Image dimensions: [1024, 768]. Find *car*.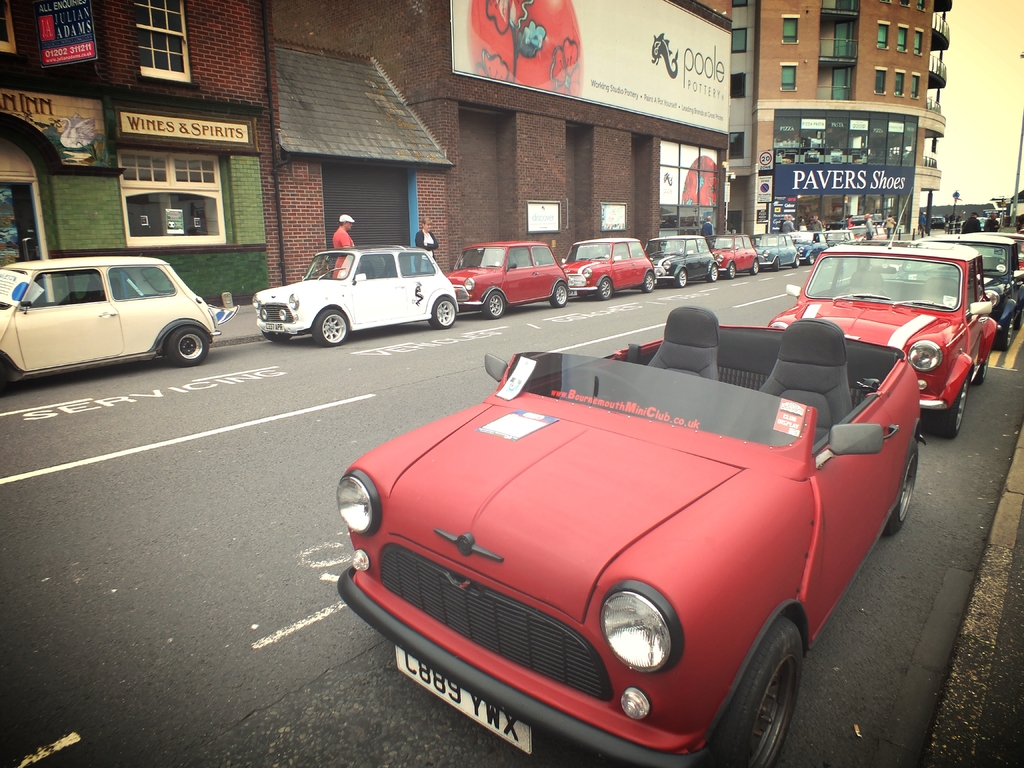
<box>335,304,927,767</box>.
